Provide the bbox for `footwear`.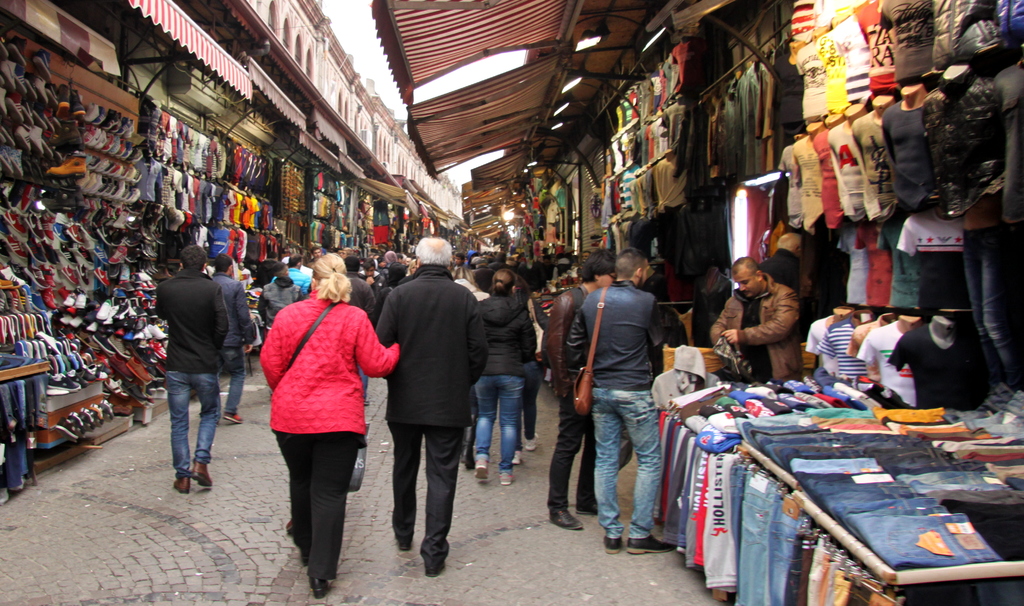
(626,531,676,556).
